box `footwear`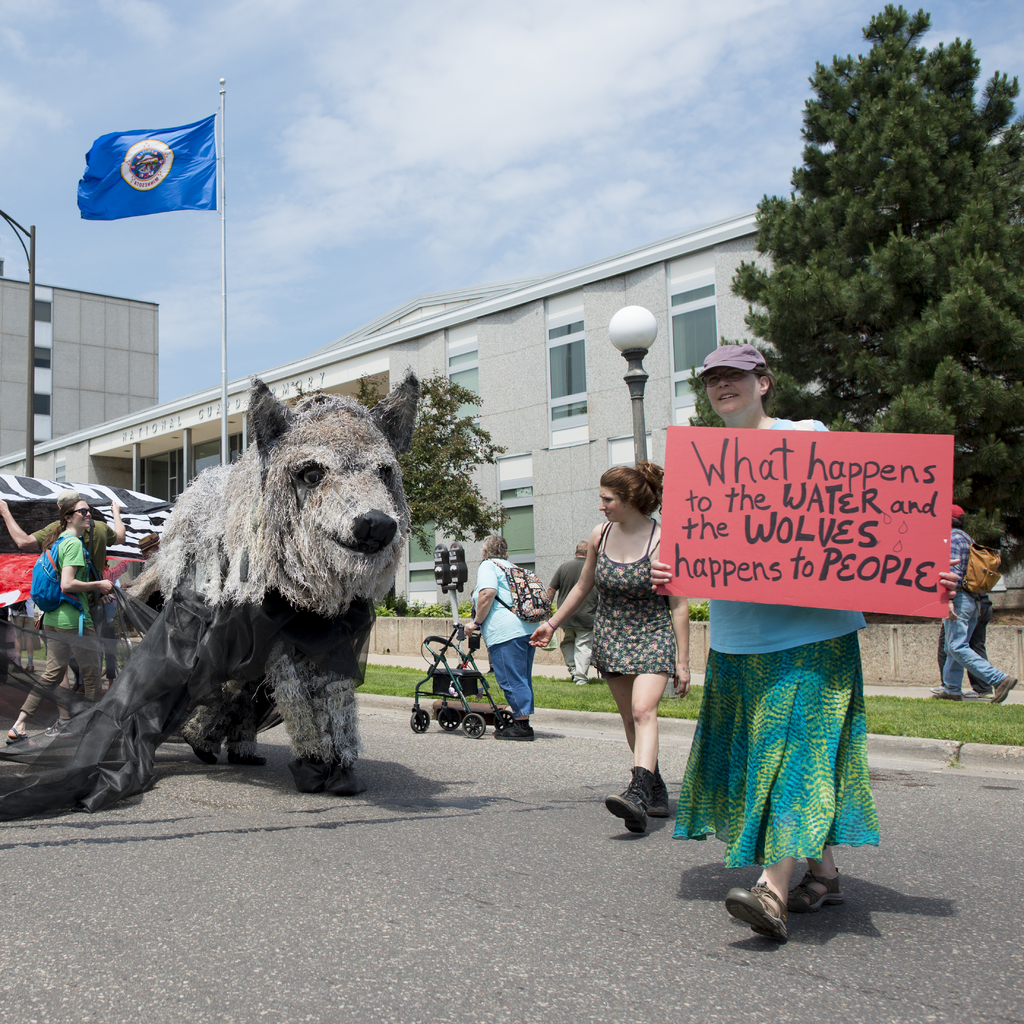
<region>930, 686, 960, 702</region>
